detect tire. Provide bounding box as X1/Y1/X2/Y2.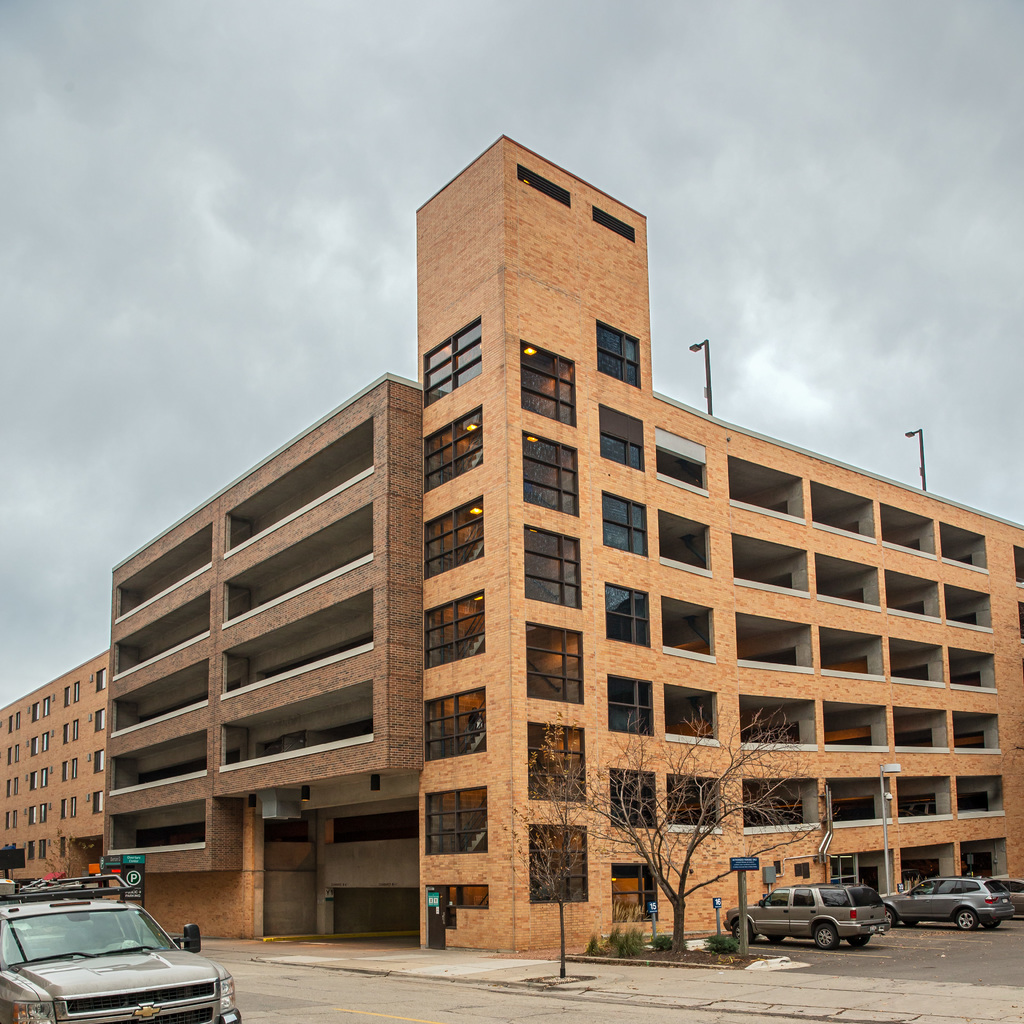
815/920/838/955.
